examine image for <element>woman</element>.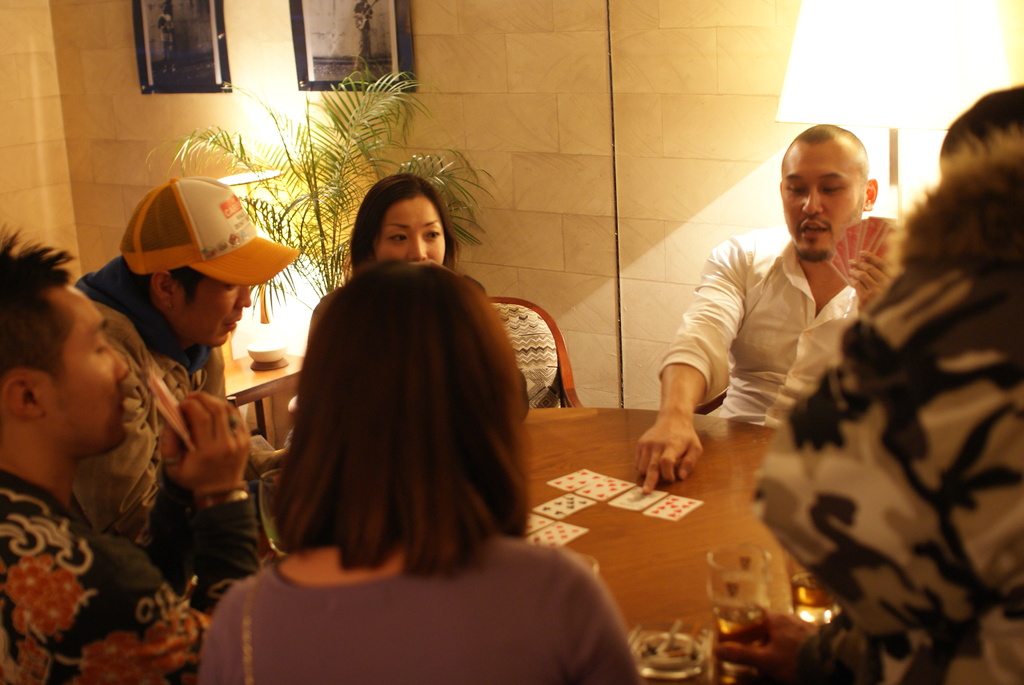
Examination result: <box>203,255,641,684</box>.
